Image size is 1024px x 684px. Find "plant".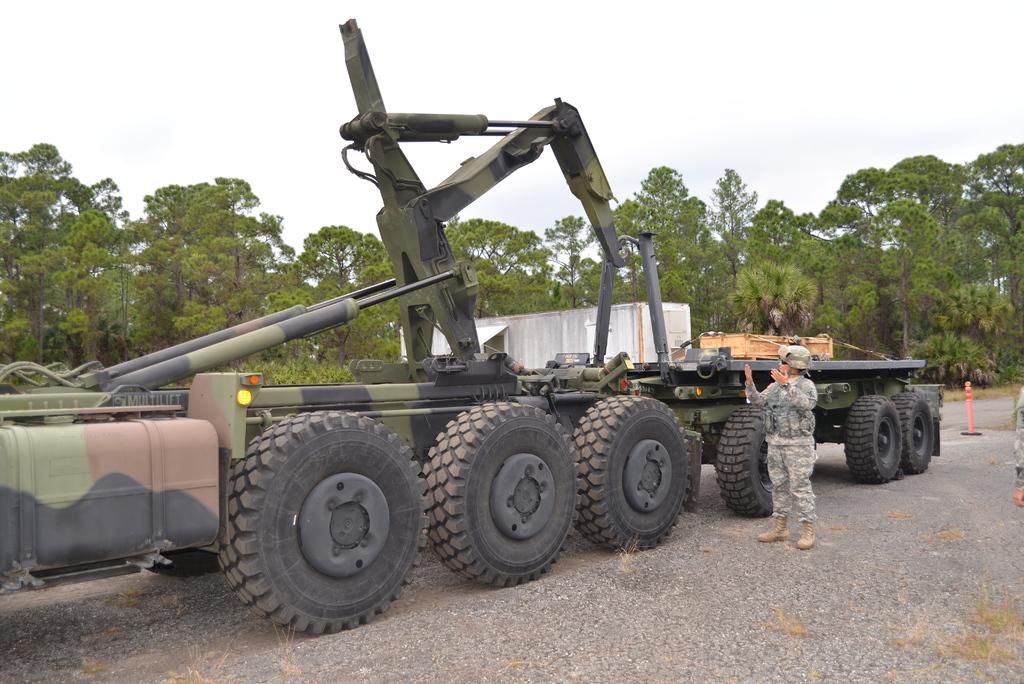
<box>1000,349,1023,386</box>.
